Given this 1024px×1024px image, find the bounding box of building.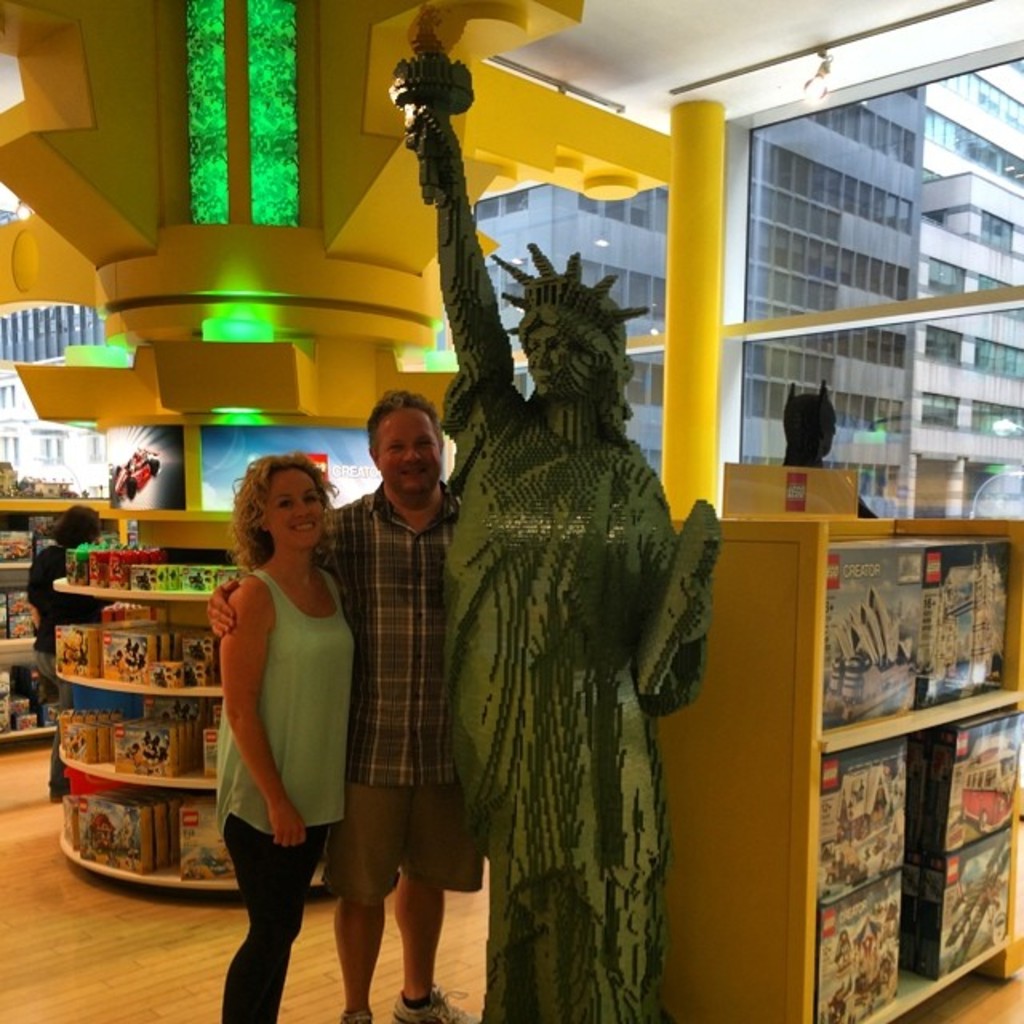
[0,213,106,363].
